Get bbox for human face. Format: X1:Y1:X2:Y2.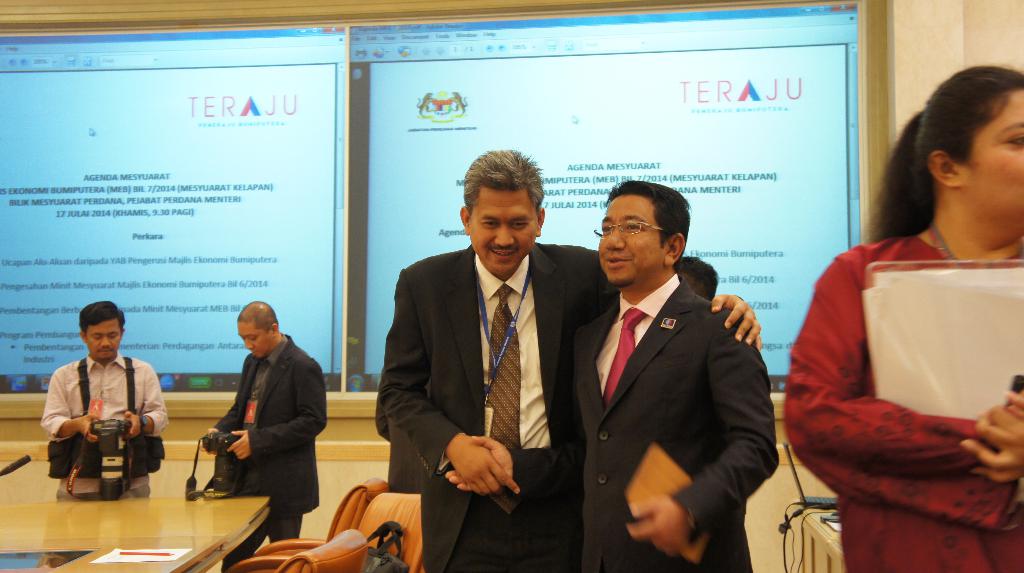
967:86:1023:228.
